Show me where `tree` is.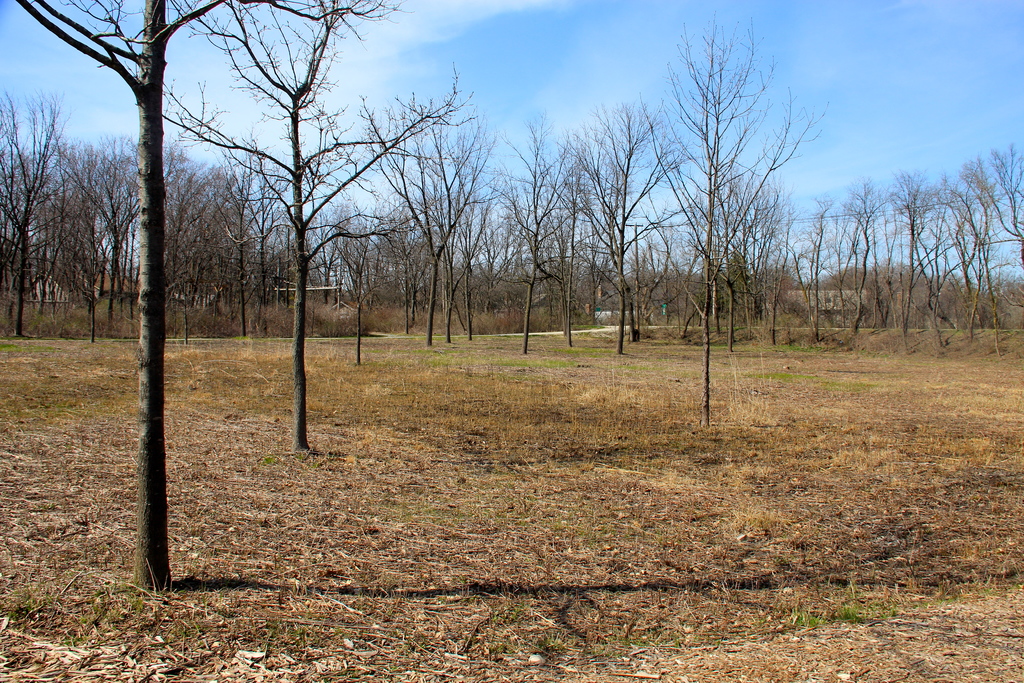
`tree` is at 169:0:399:456.
